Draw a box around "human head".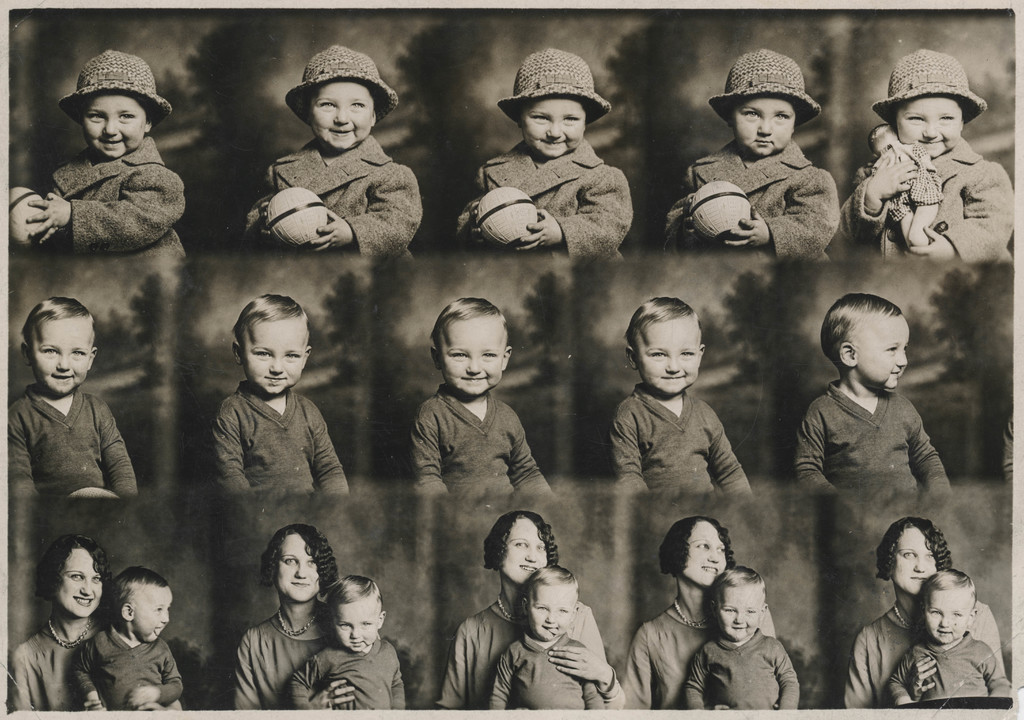
[left=832, top=288, right=922, bottom=392].
